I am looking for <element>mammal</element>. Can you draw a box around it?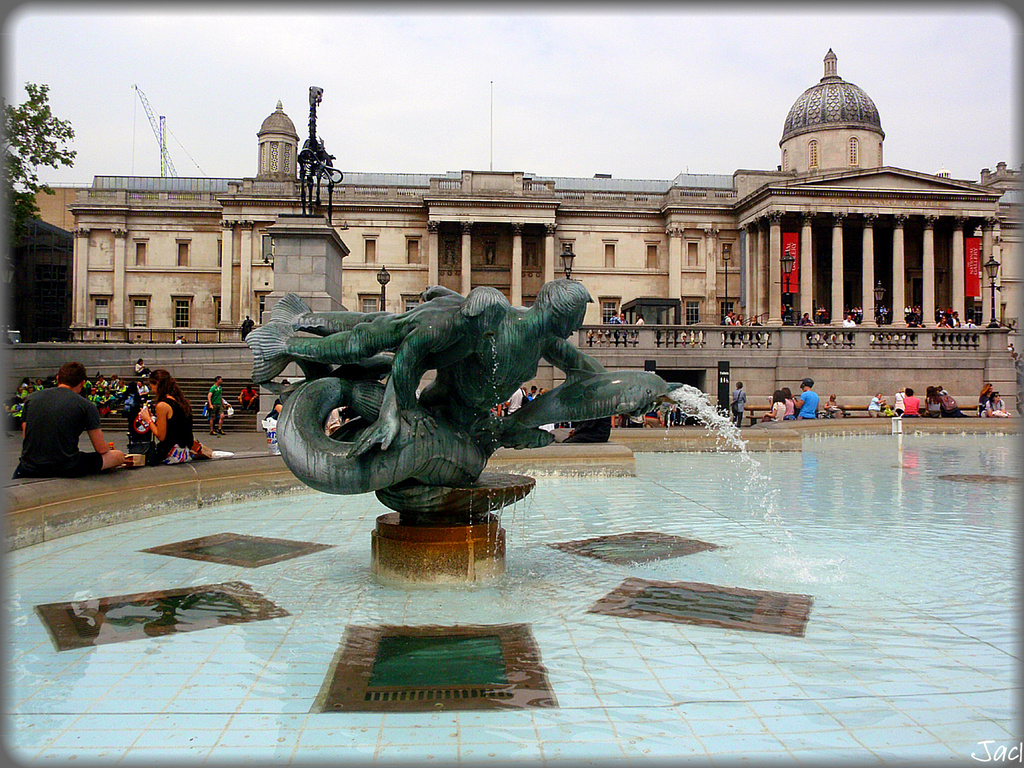
Sure, the bounding box is (left=620, top=314, right=630, bottom=331).
